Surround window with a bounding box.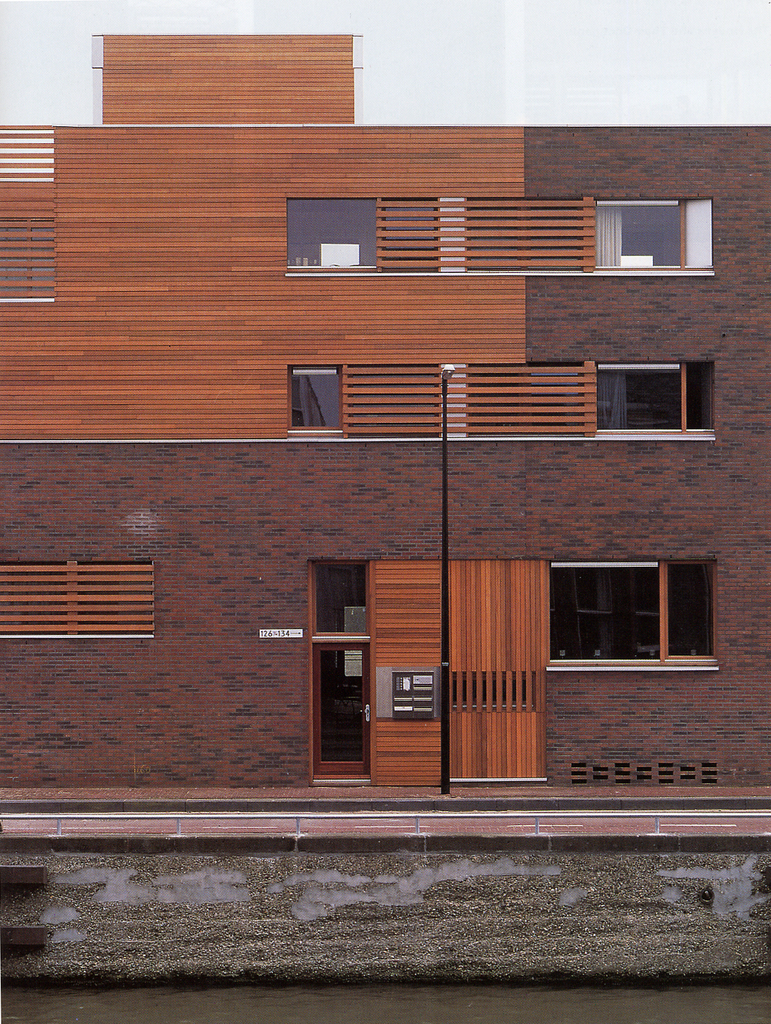
<region>553, 561, 718, 666</region>.
